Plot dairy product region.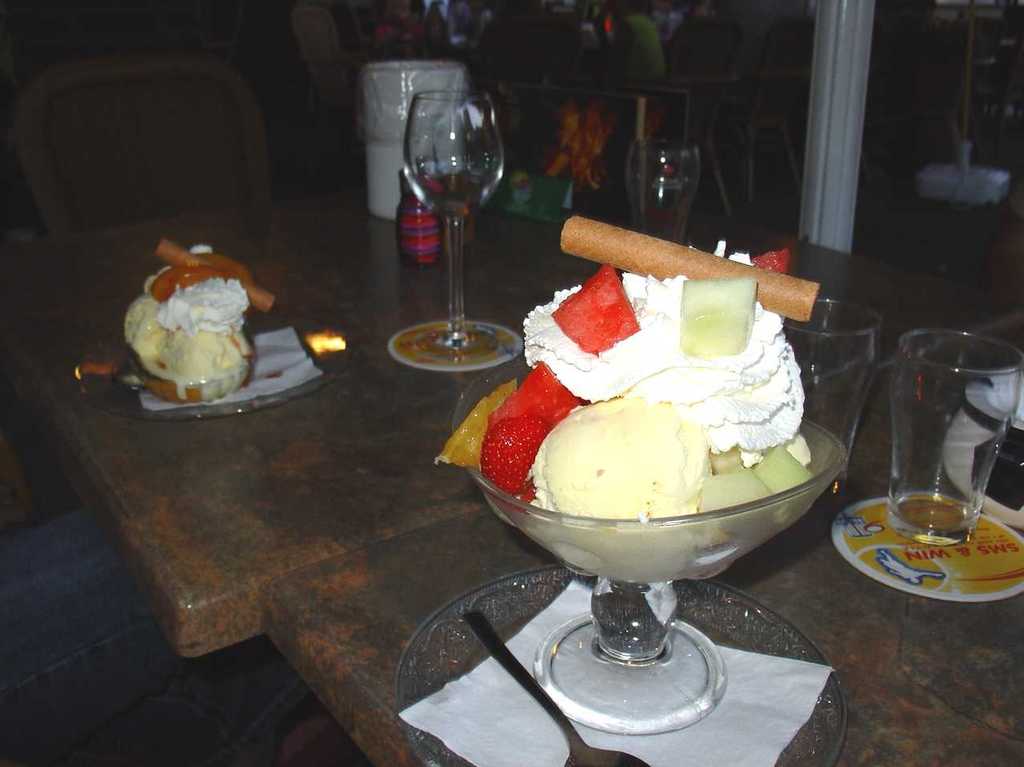
Plotted at 179,315,257,381.
